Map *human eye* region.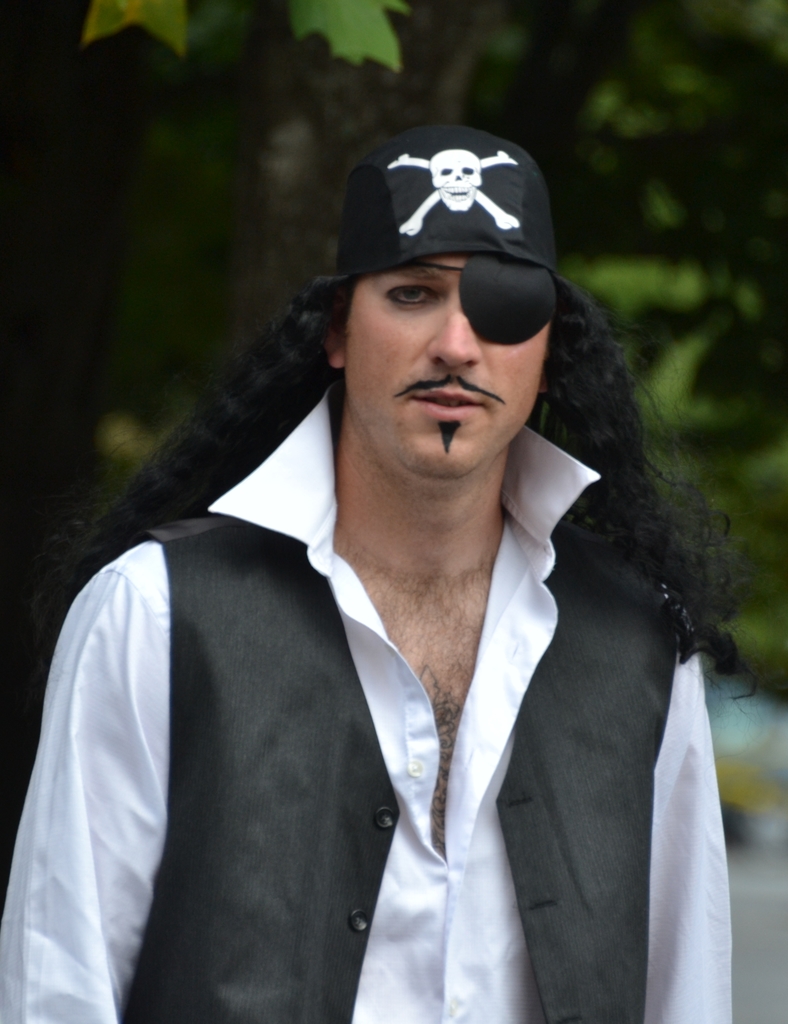
Mapped to {"left": 380, "top": 280, "right": 446, "bottom": 313}.
